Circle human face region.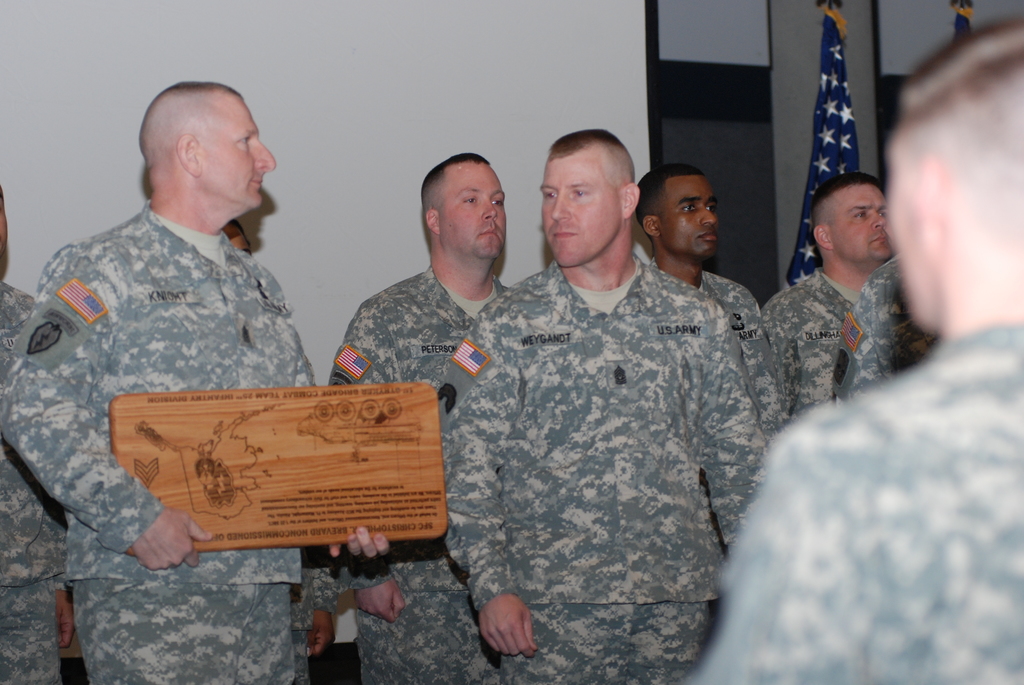
Region: <bbox>200, 95, 277, 212</bbox>.
